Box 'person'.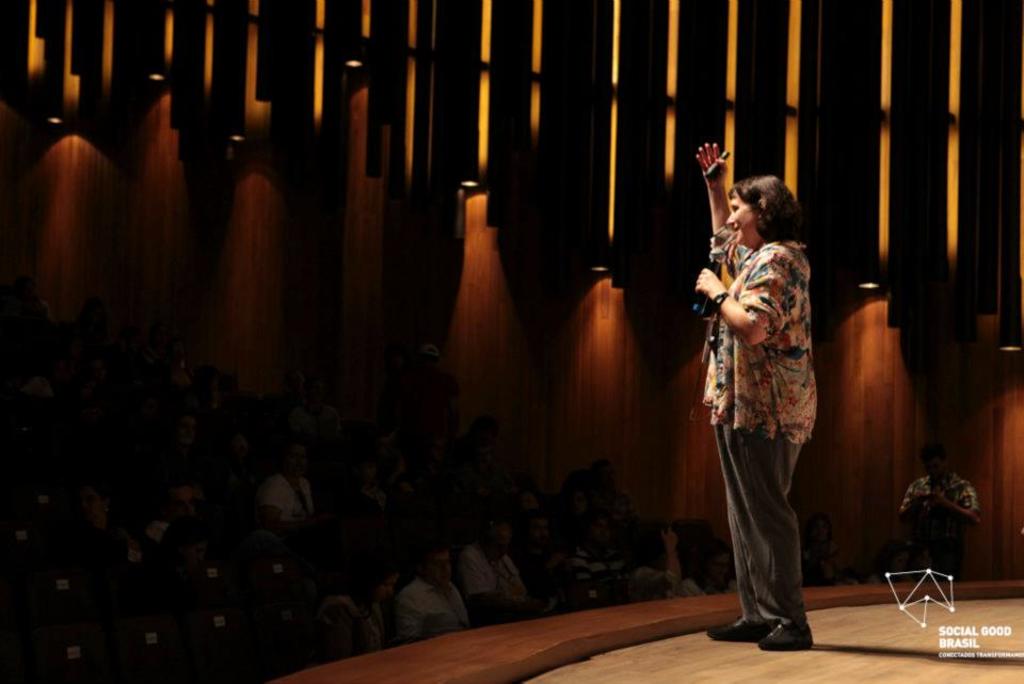
pyautogui.locateOnScreen(572, 518, 635, 598).
